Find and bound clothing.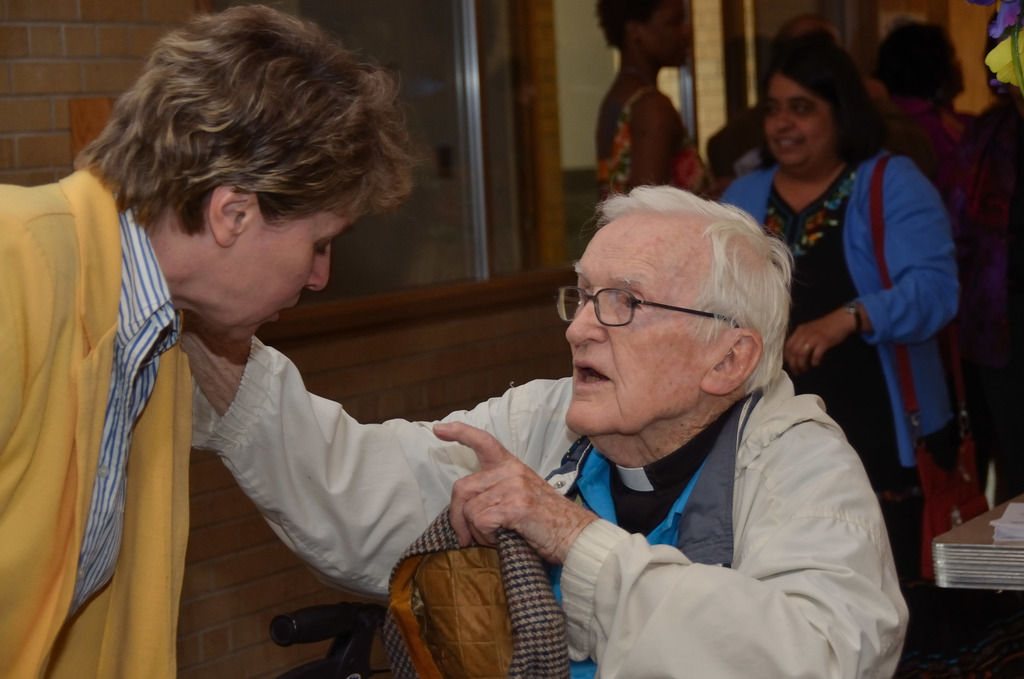
Bound: {"x1": 740, "y1": 153, "x2": 966, "y2": 538}.
